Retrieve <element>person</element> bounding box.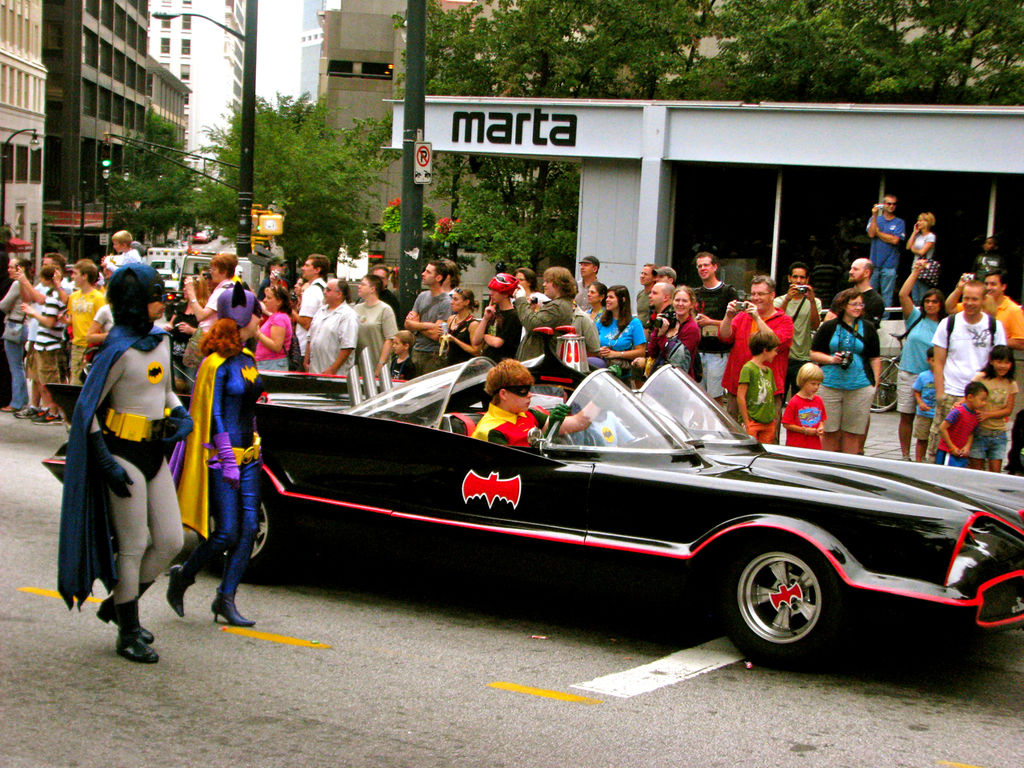
Bounding box: 303/280/359/376.
